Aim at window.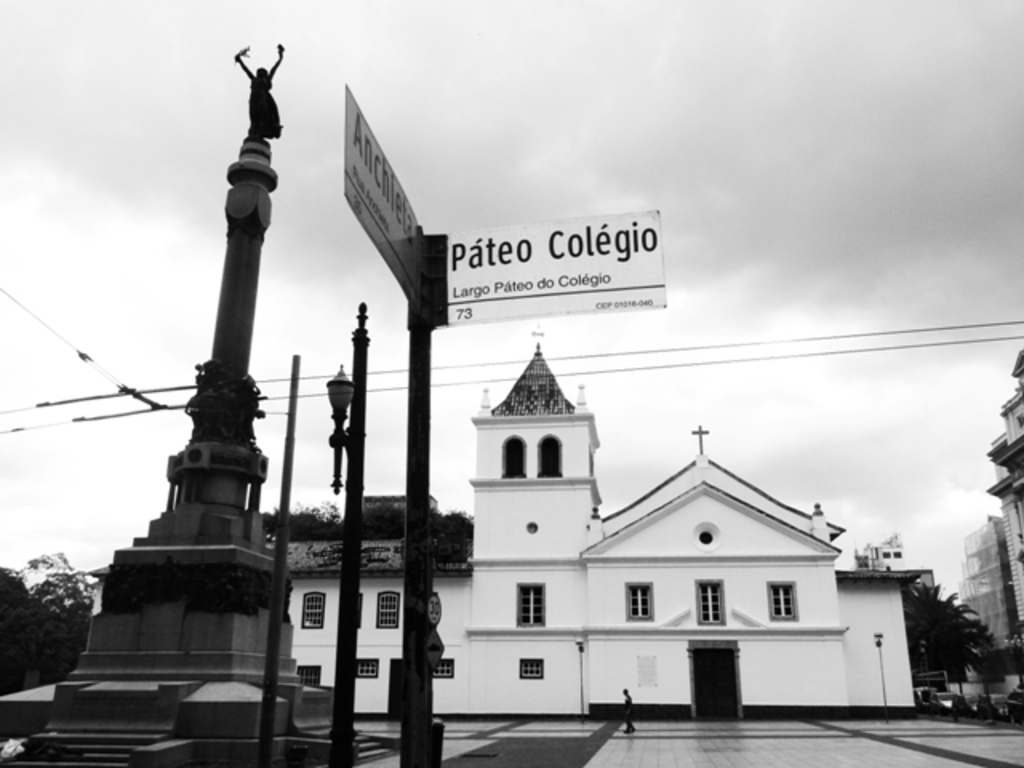
Aimed at l=434, t=656, r=454, b=680.
